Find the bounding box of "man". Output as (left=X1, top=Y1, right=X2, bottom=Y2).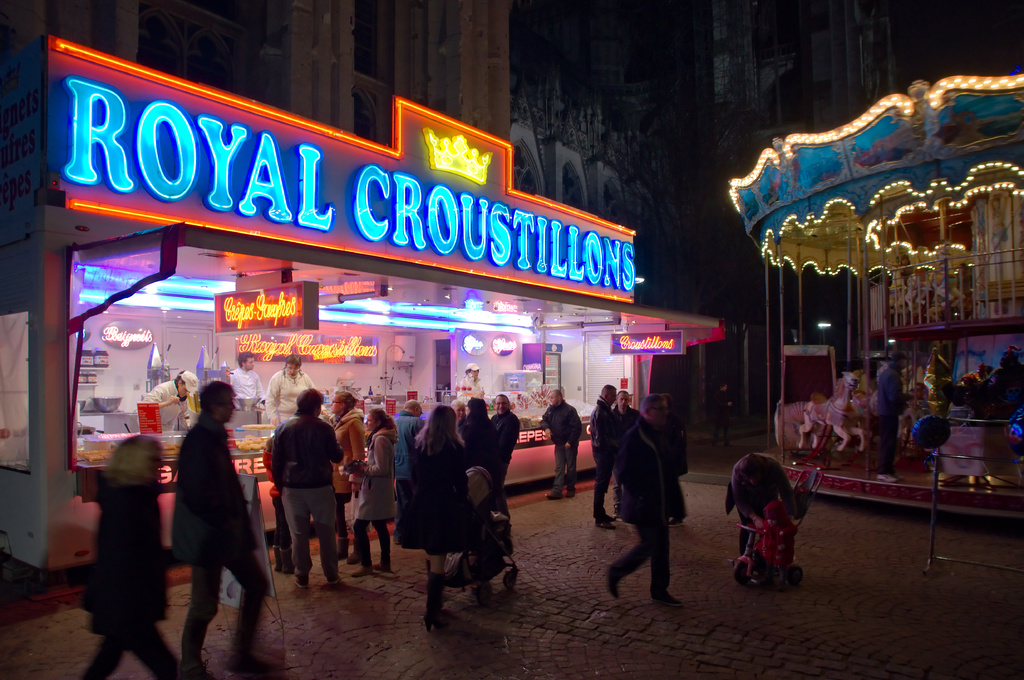
(left=609, top=383, right=699, bottom=610).
